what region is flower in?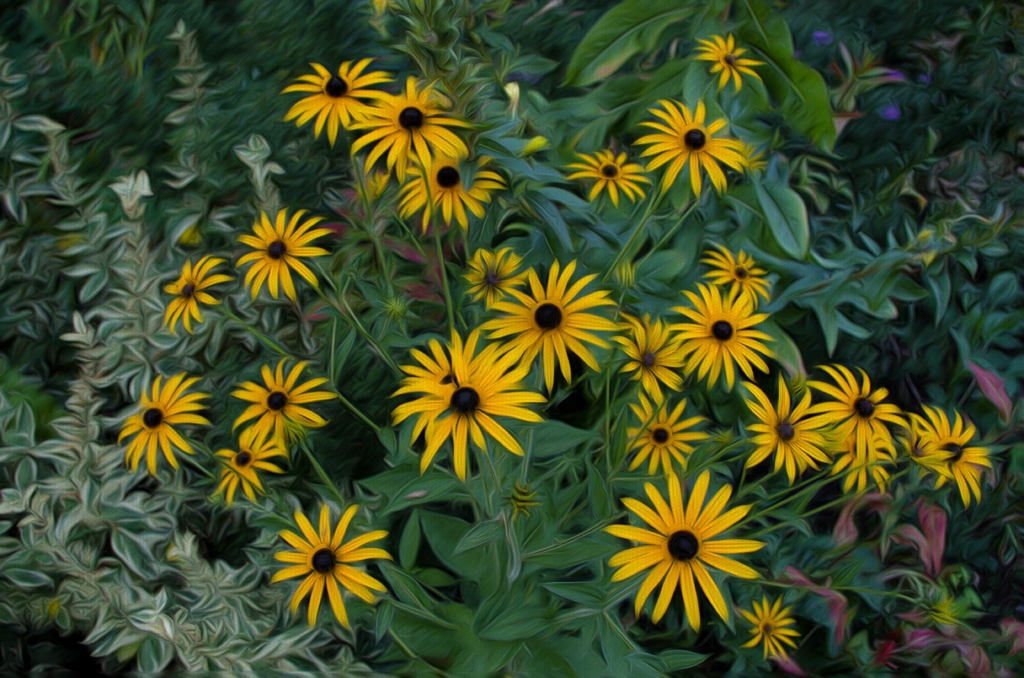
detection(740, 599, 796, 659).
